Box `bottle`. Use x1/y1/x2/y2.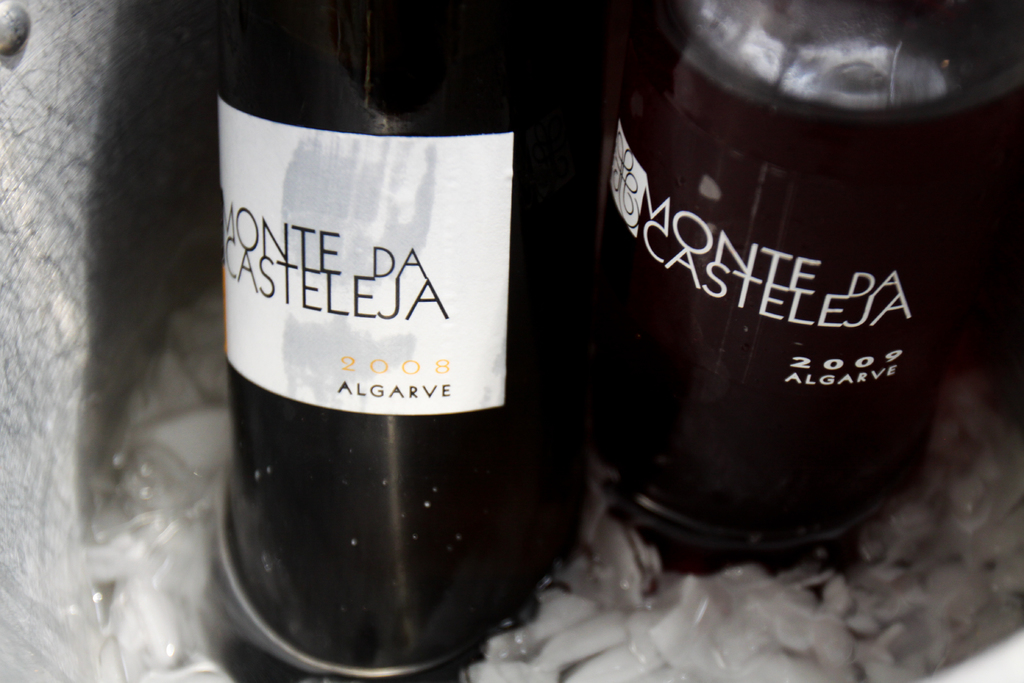
593/0/1023/583.
